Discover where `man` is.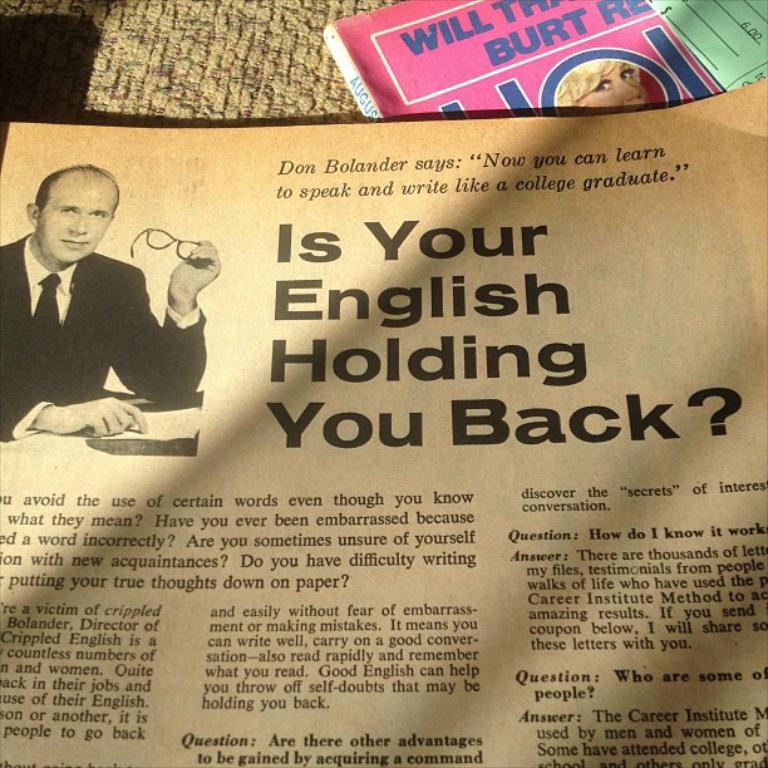
Discovered at <box>6,173,210,466</box>.
